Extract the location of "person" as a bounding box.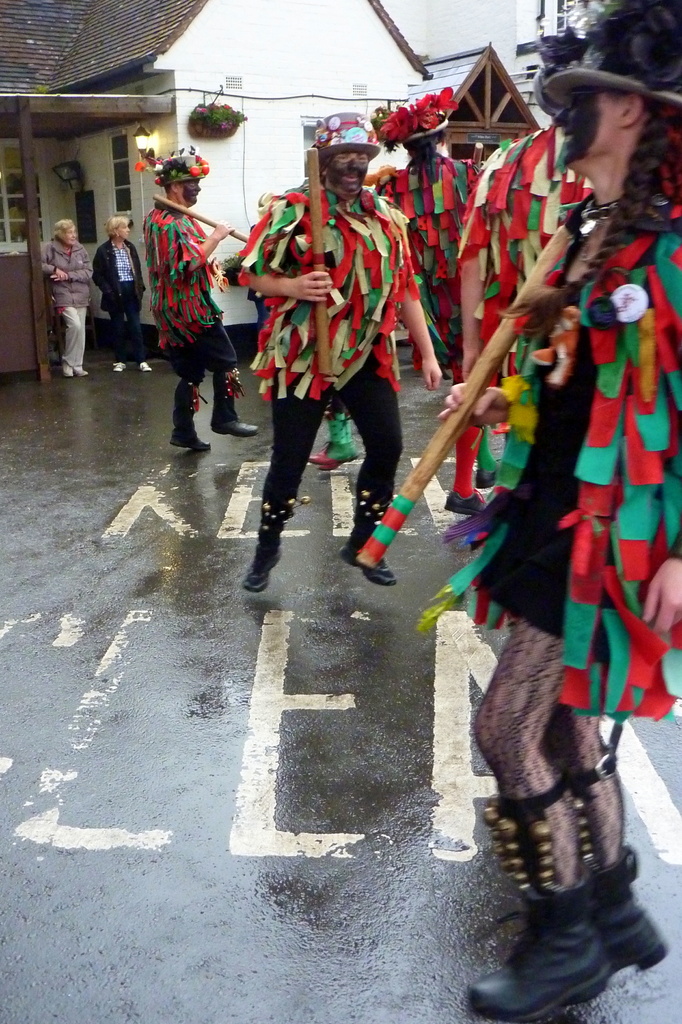
<region>454, 0, 599, 515</region>.
